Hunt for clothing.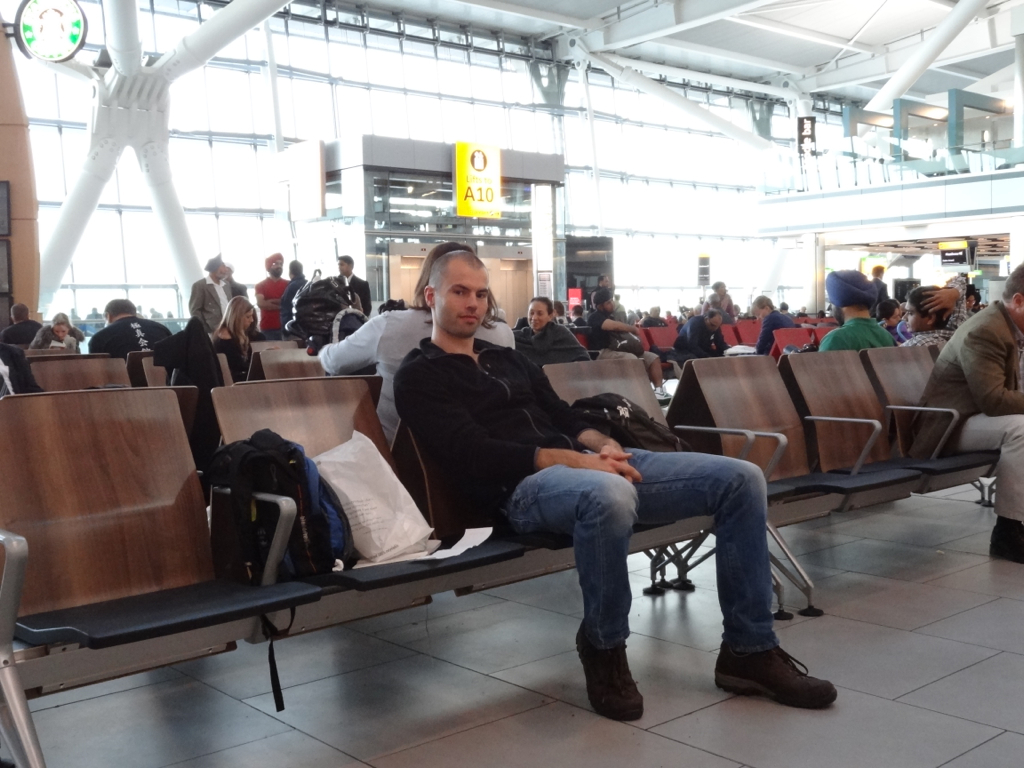
Hunted down at box(92, 313, 178, 366).
